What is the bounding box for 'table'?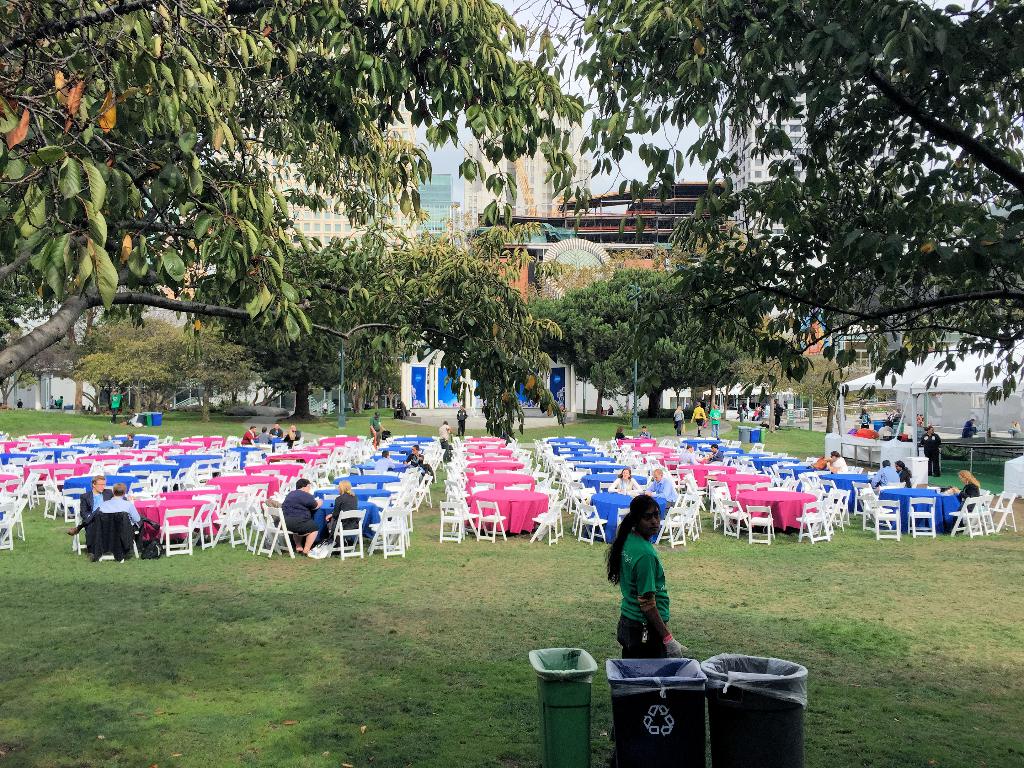
<region>882, 490, 963, 538</region>.
